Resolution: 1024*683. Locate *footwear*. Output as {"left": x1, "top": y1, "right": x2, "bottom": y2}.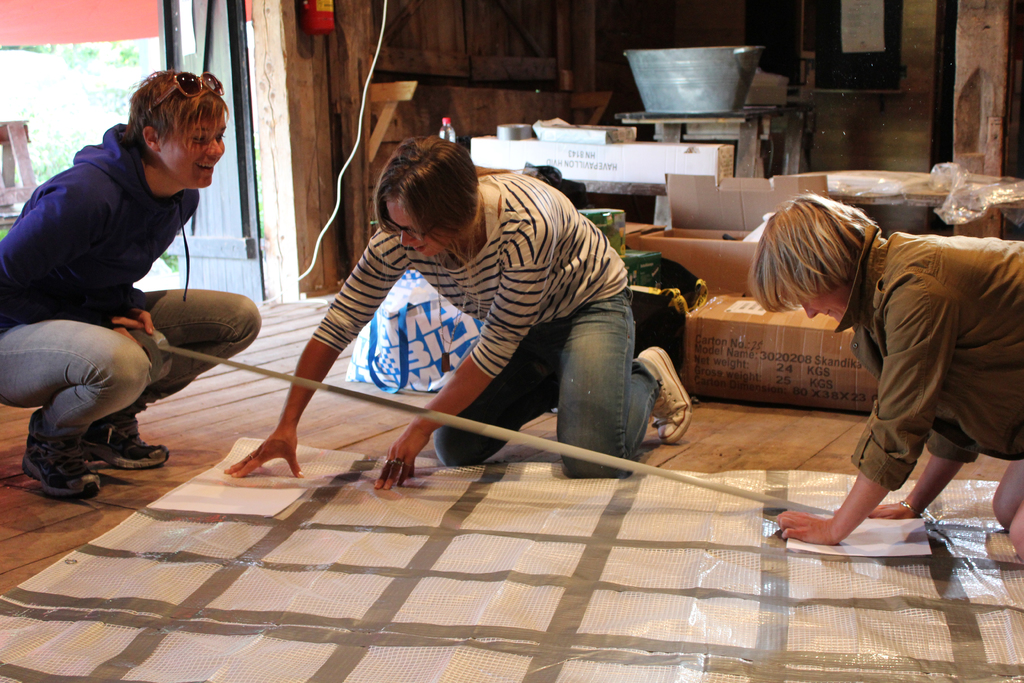
{"left": 106, "top": 429, "right": 170, "bottom": 473}.
